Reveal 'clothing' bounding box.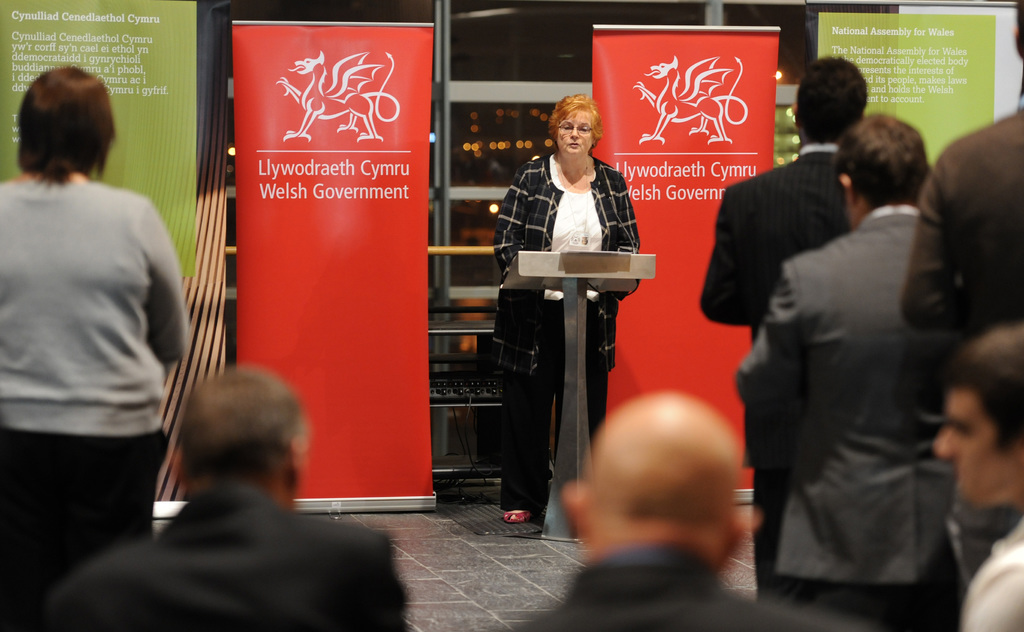
Revealed: select_region(26, 484, 410, 631).
